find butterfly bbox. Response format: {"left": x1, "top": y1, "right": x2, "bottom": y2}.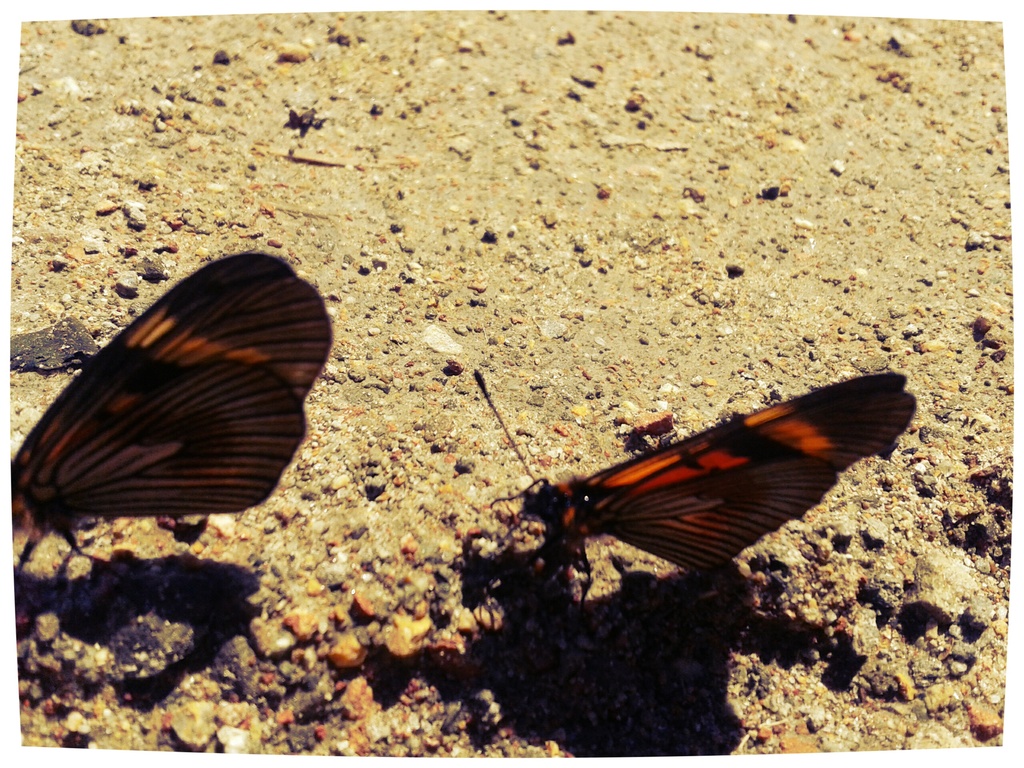
{"left": 0, "top": 250, "right": 343, "bottom": 575}.
